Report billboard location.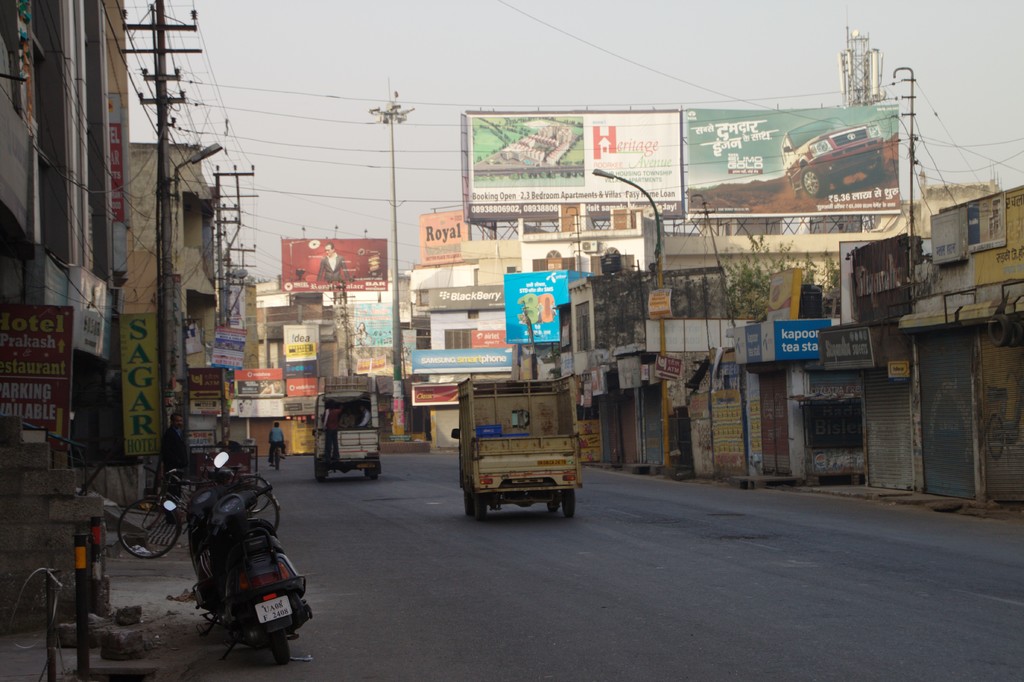
Report: [x1=674, y1=101, x2=897, y2=219].
